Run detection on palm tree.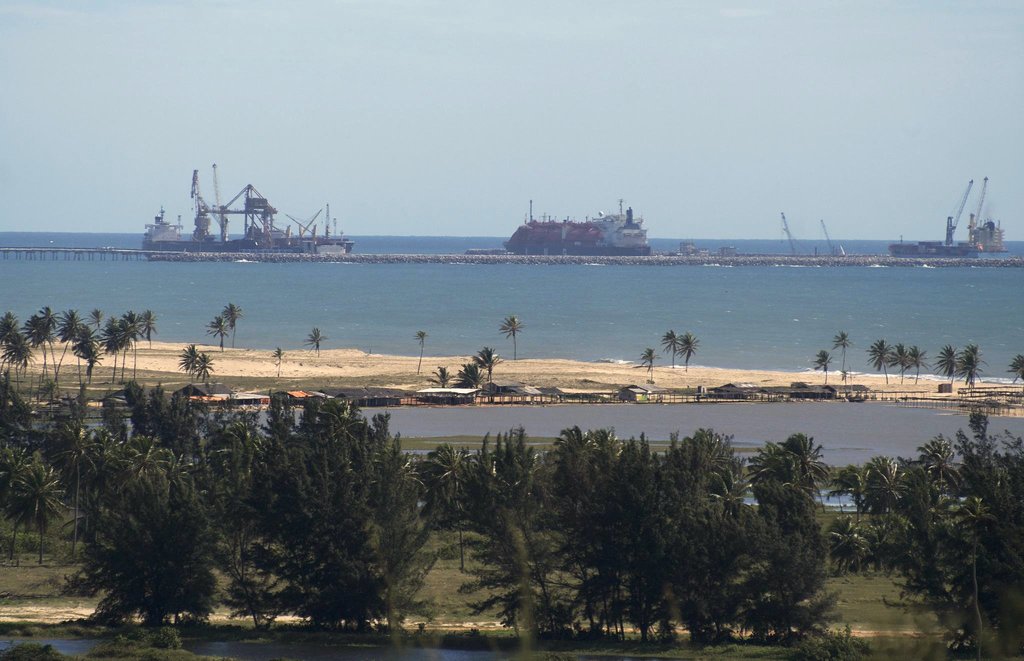
Result: (x1=452, y1=357, x2=492, y2=405).
